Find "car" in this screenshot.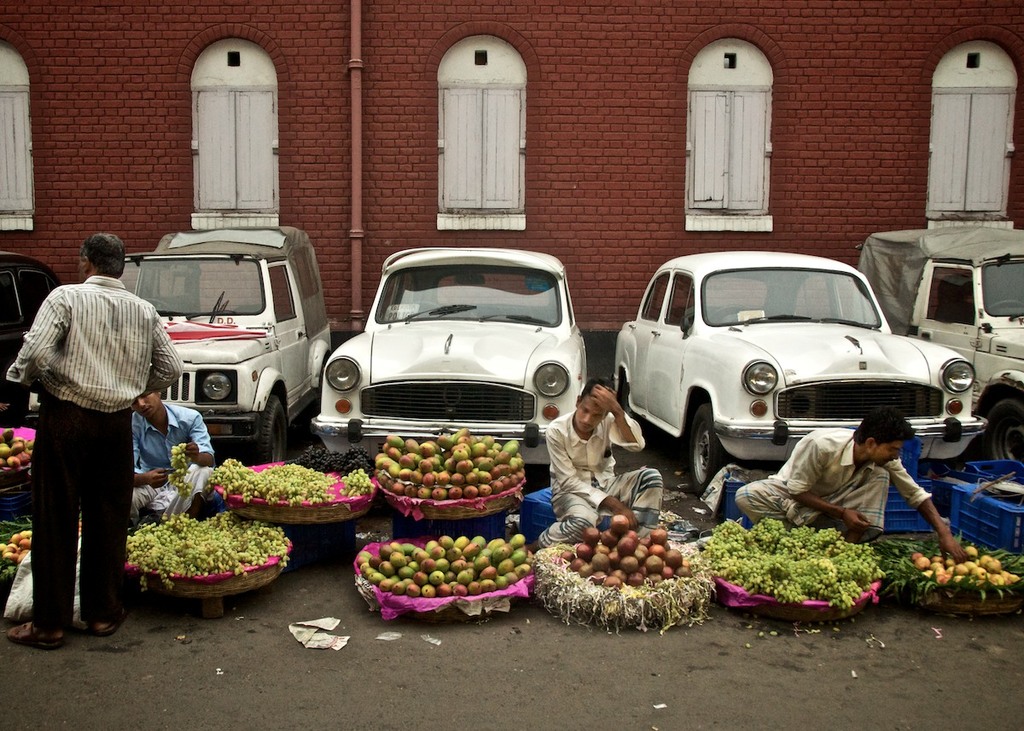
The bounding box for "car" is <region>117, 226, 333, 456</region>.
